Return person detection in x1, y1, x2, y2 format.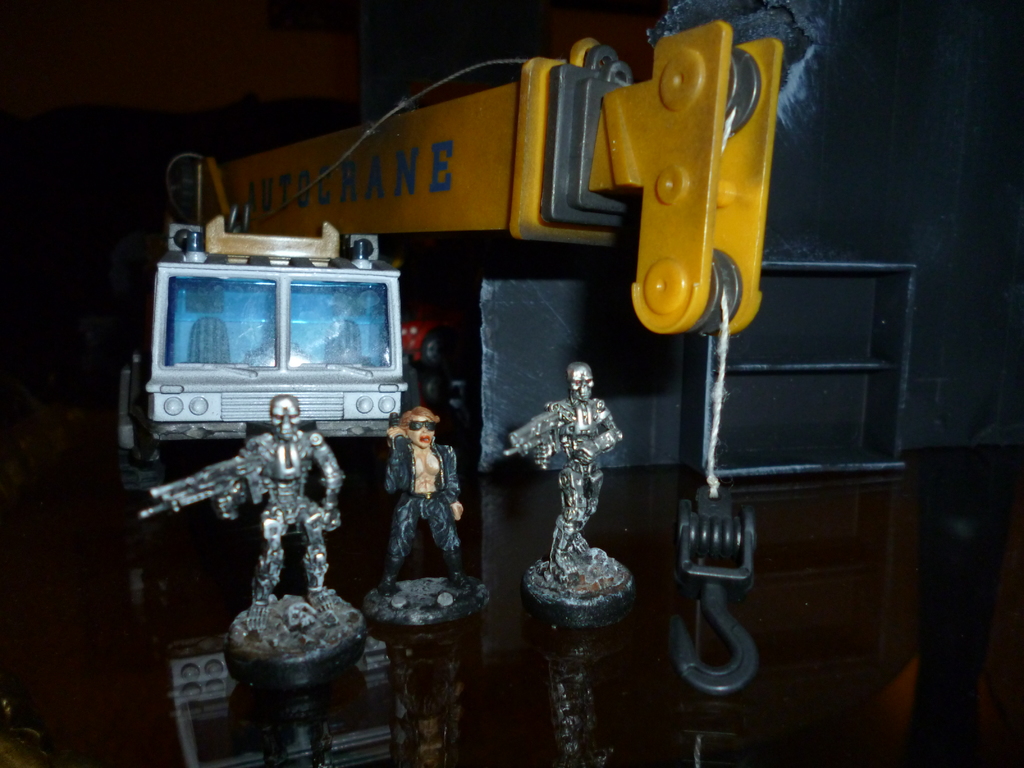
216, 399, 358, 632.
